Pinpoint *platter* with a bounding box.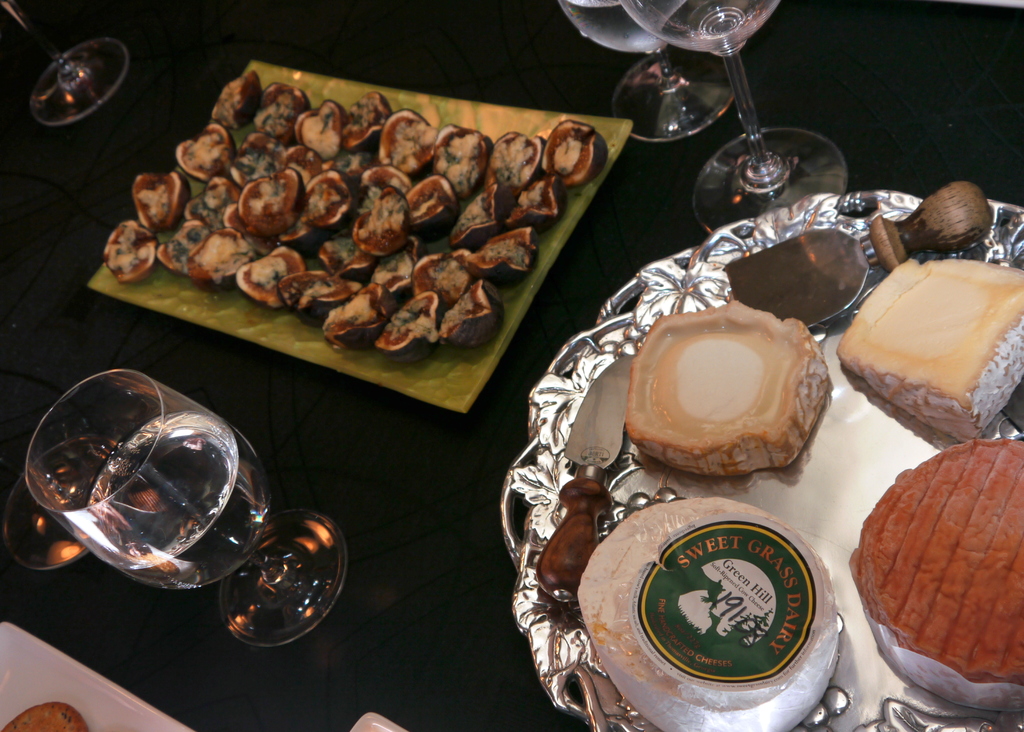
[86, 61, 631, 417].
